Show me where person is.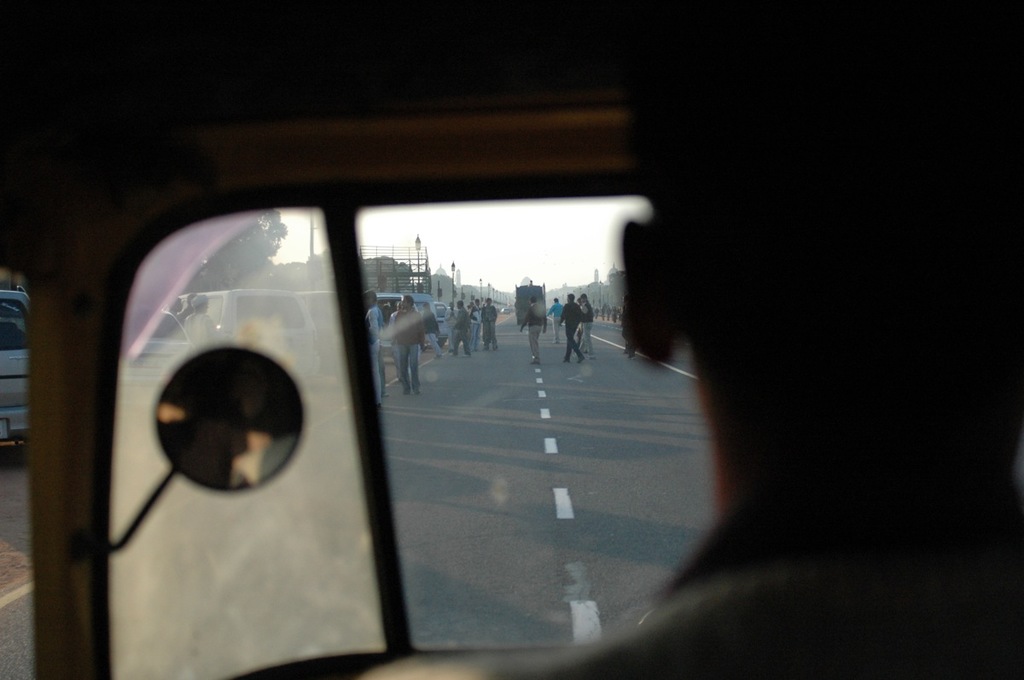
person is at l=441, t=306, r=458, b=339.
